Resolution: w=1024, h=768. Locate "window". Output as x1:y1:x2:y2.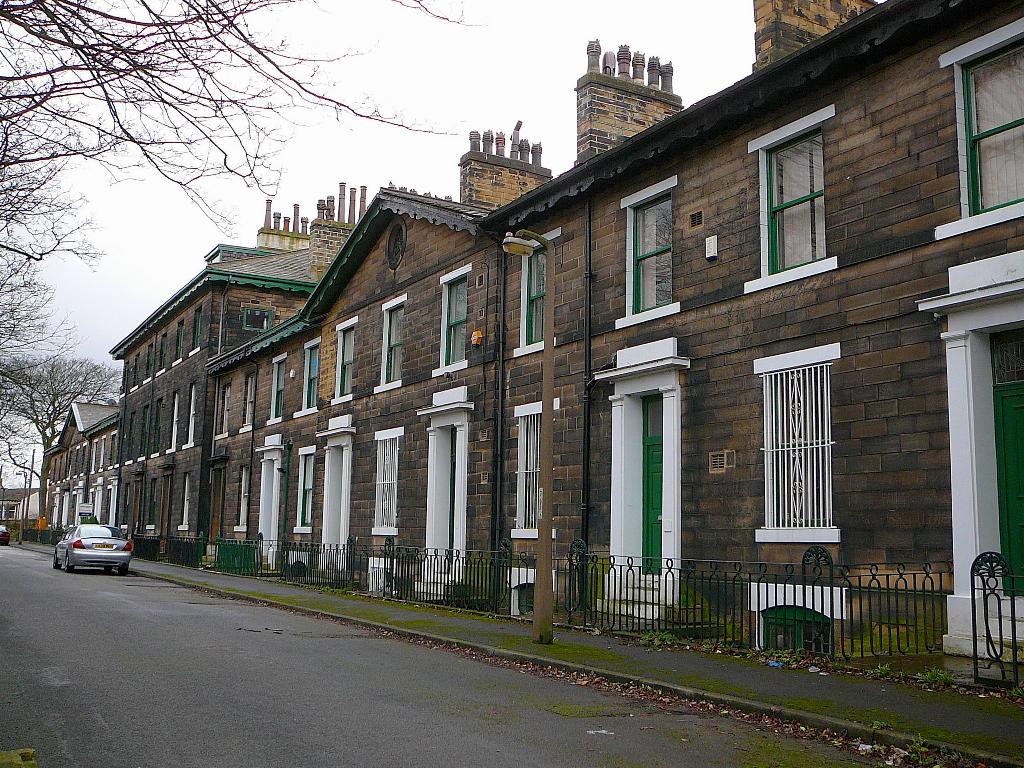
520:246:551:348.
